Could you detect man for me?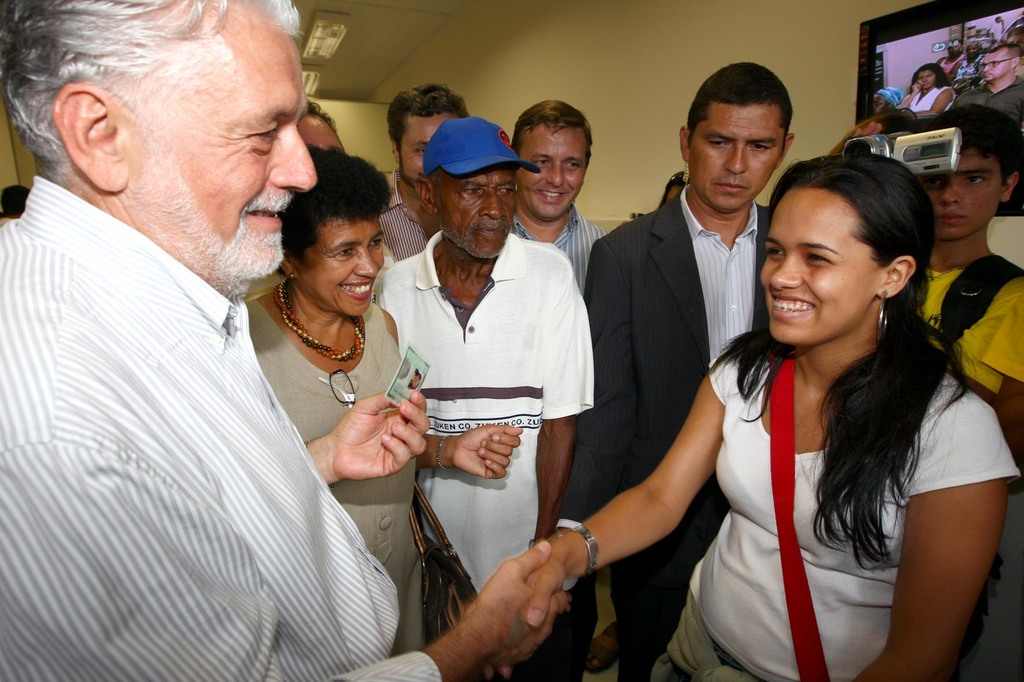
Detection result: left=365, top=112, right=598, bottom=681.
